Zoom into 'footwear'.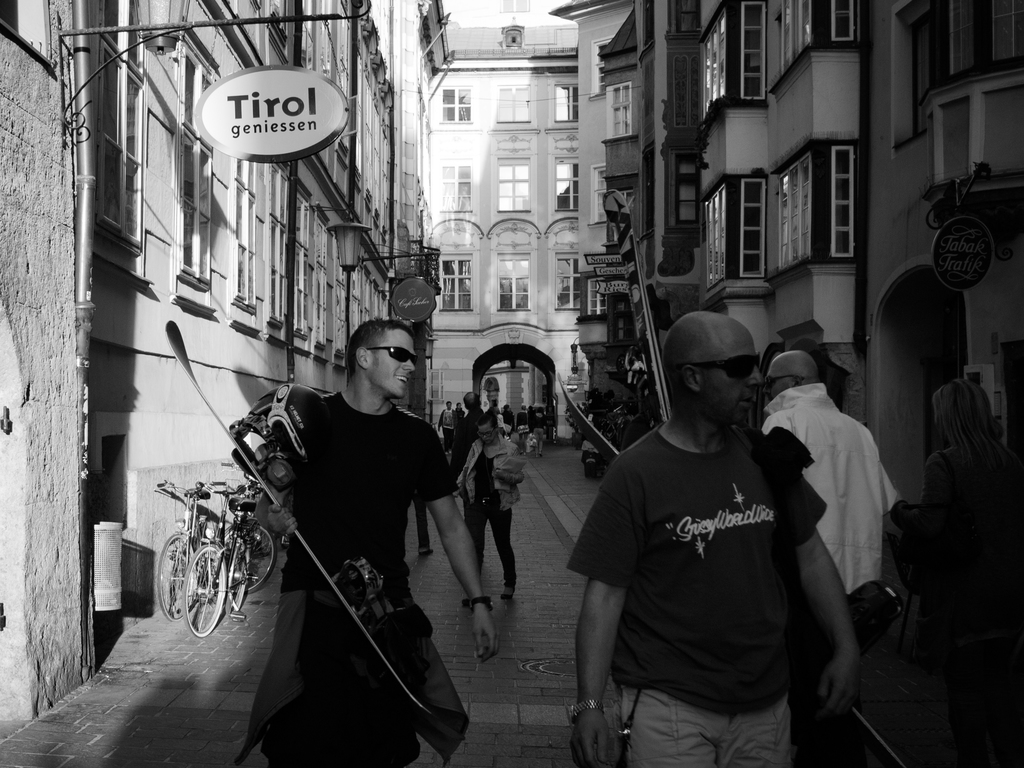
Zoom target: crop(415, 547, 432, 557).
